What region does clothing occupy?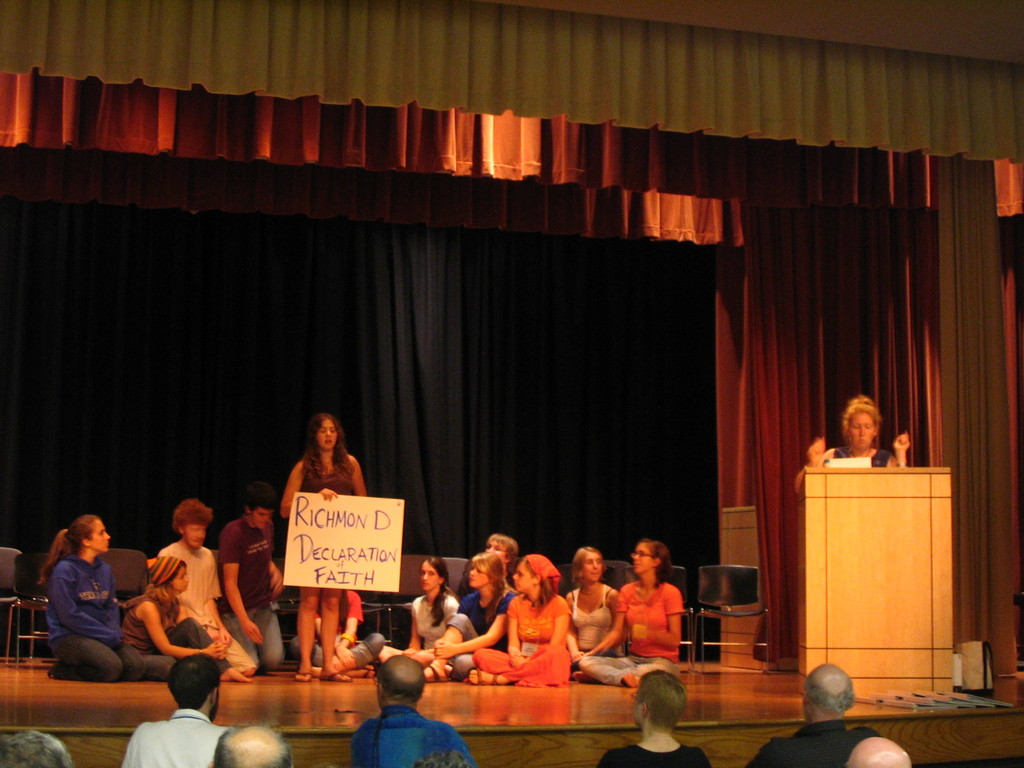
box(752, 723, 865, 767).
